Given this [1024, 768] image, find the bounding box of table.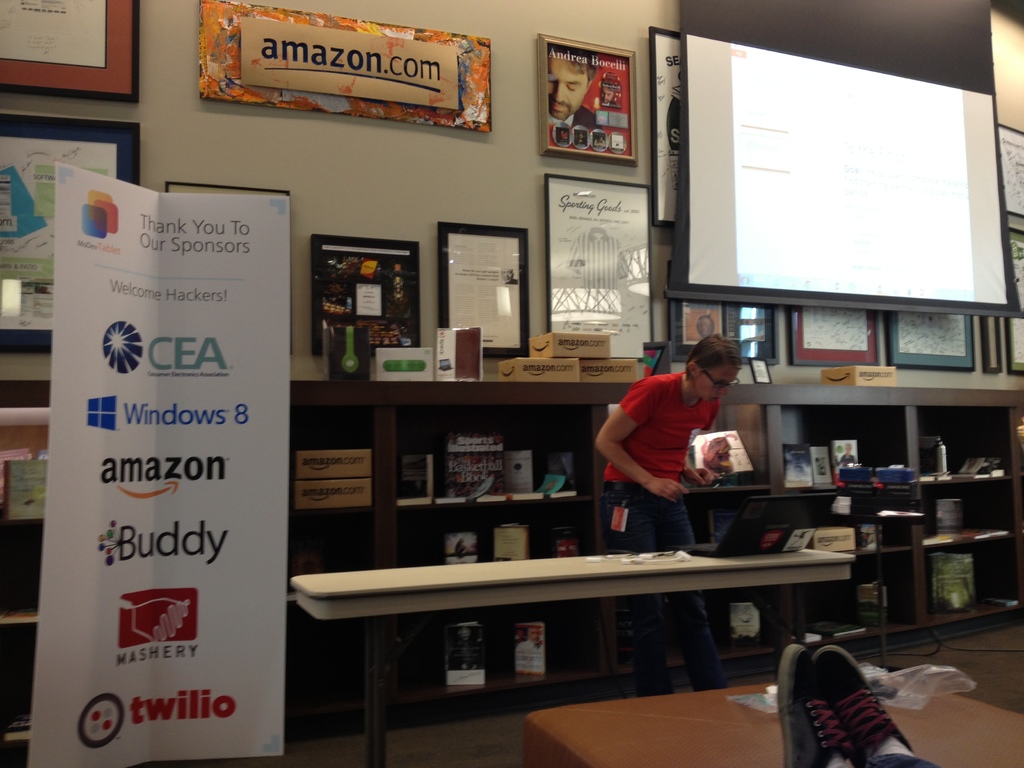
<box>292,538,918,728</box>.
